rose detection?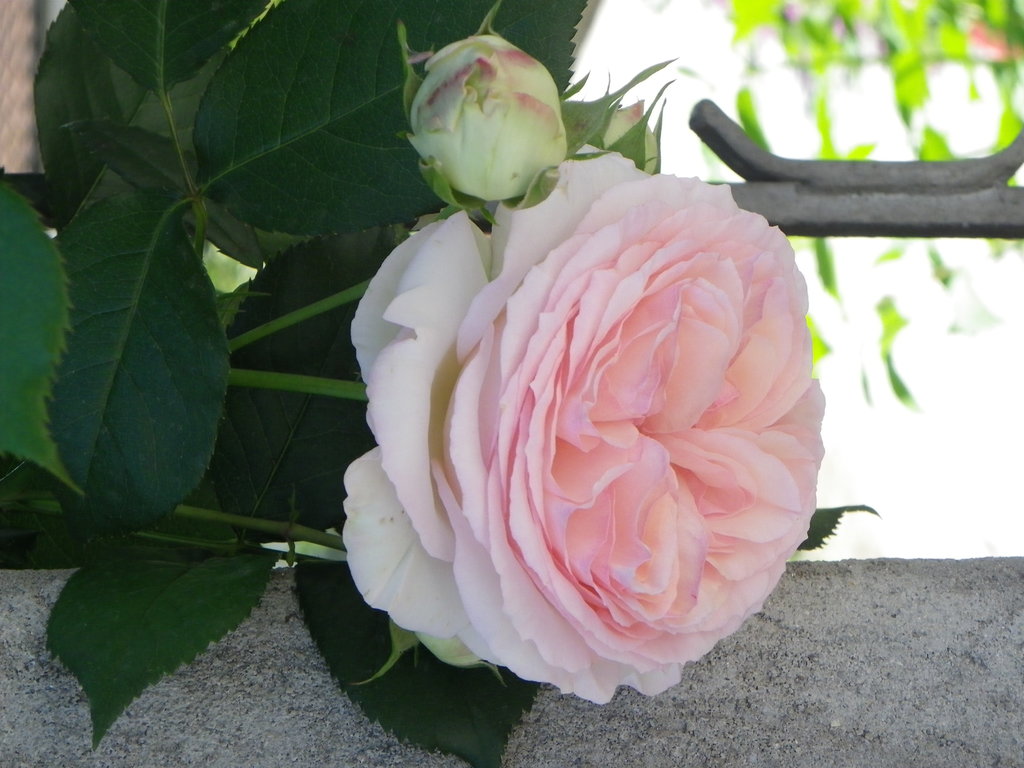
bbox=(341, 142, 827, 704)
